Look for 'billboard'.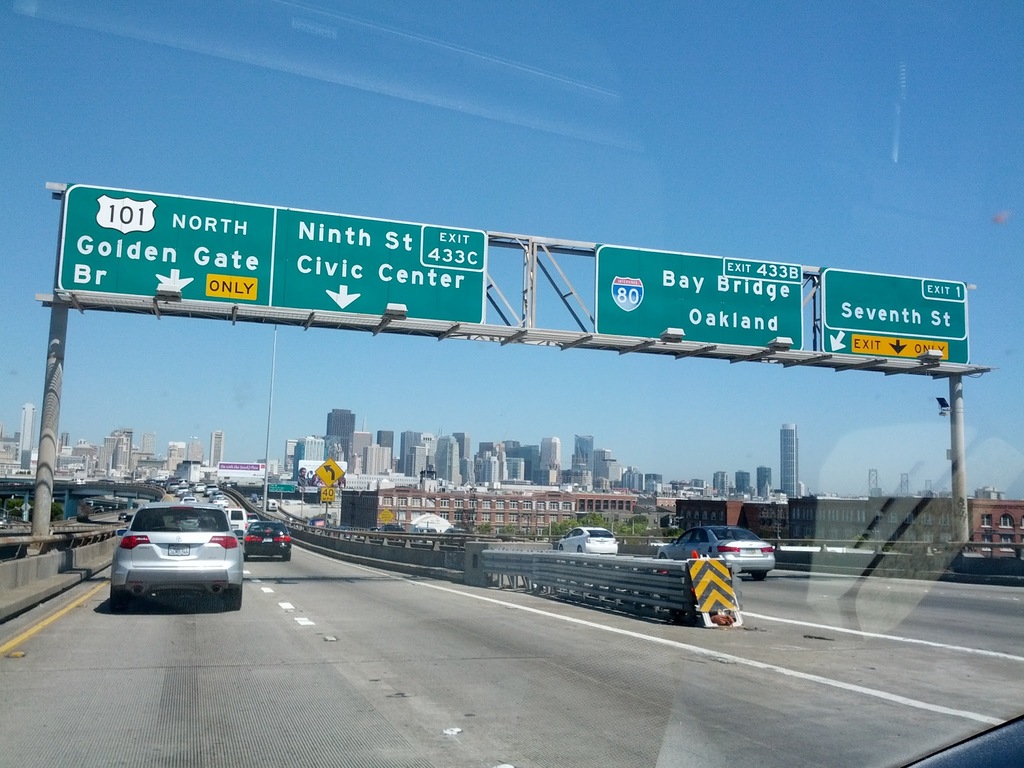
Found: rect(817, 264, 966, 371).
